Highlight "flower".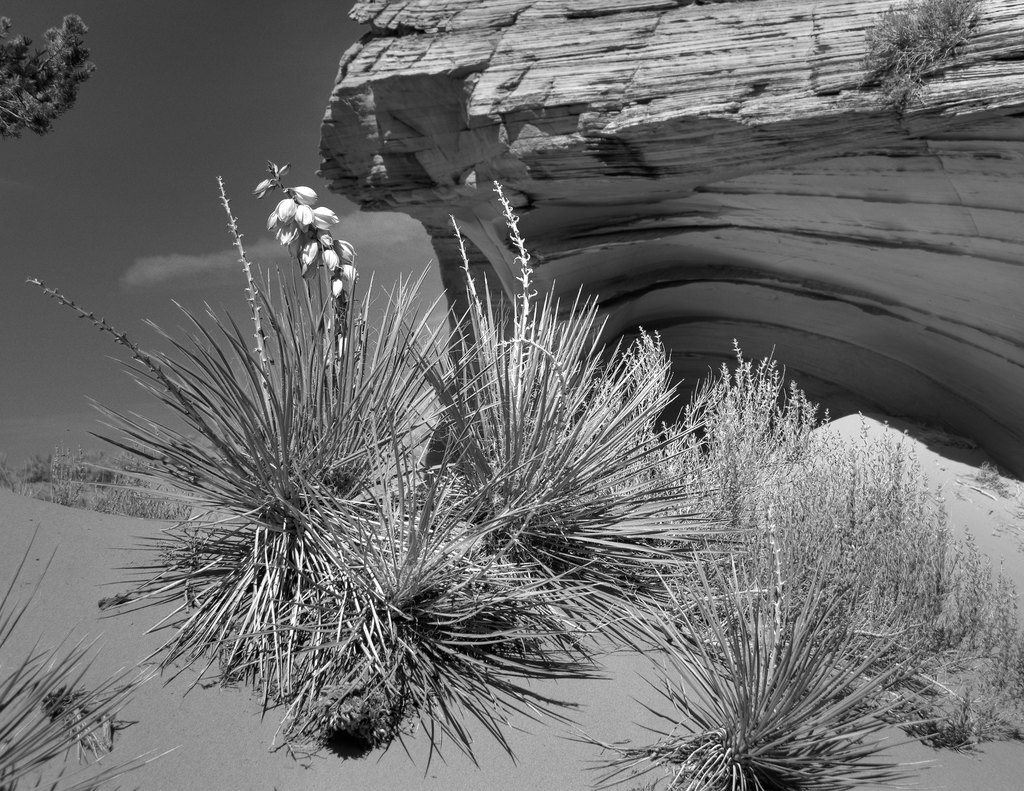
Highlighted region: [left=293, top=187, right=316, bottom=204].
